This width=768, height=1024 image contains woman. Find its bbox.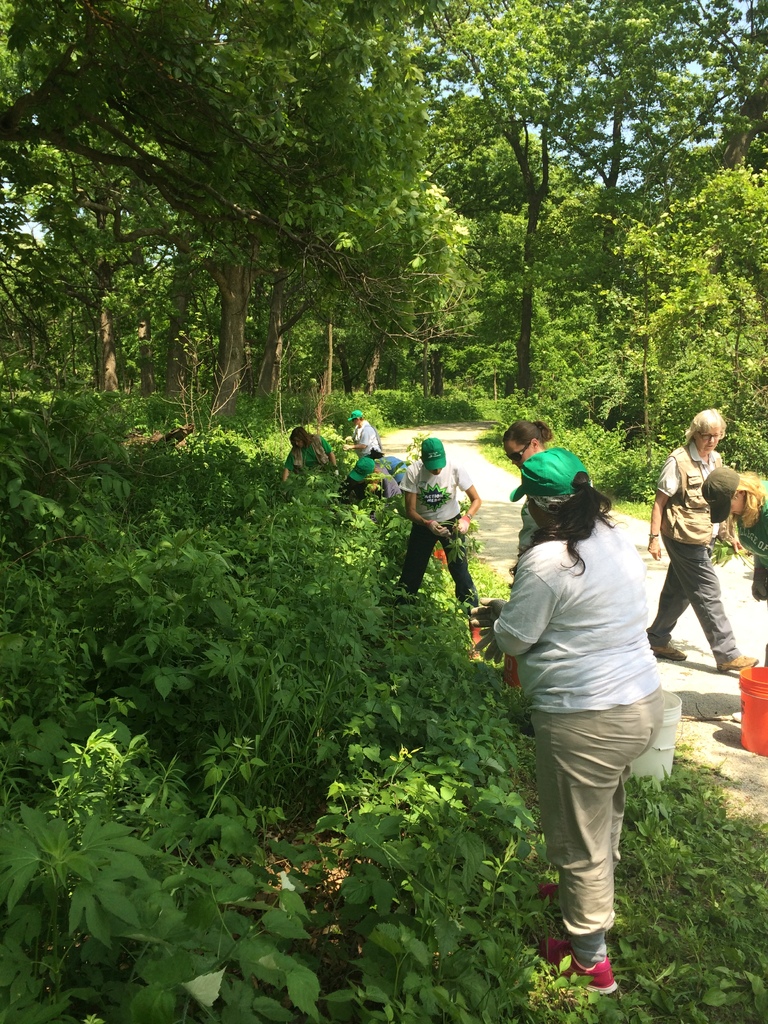
select_region(282, 426, 337, 489).
